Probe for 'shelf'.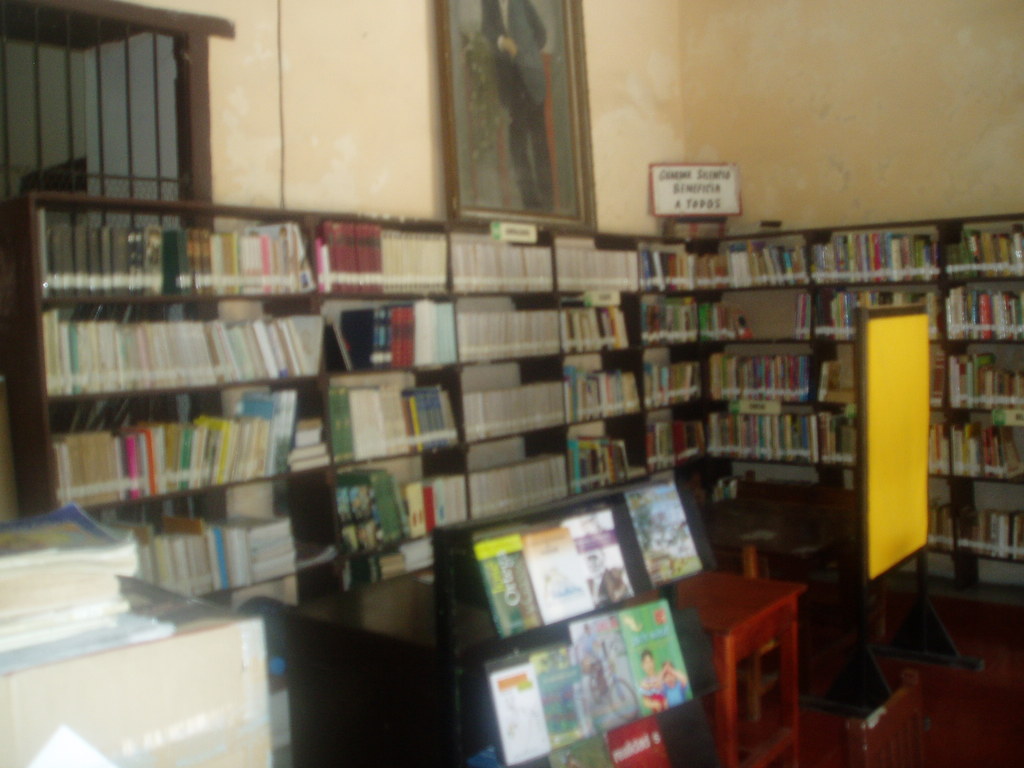
Probe result: BBox(27, 200, 465, 316).
